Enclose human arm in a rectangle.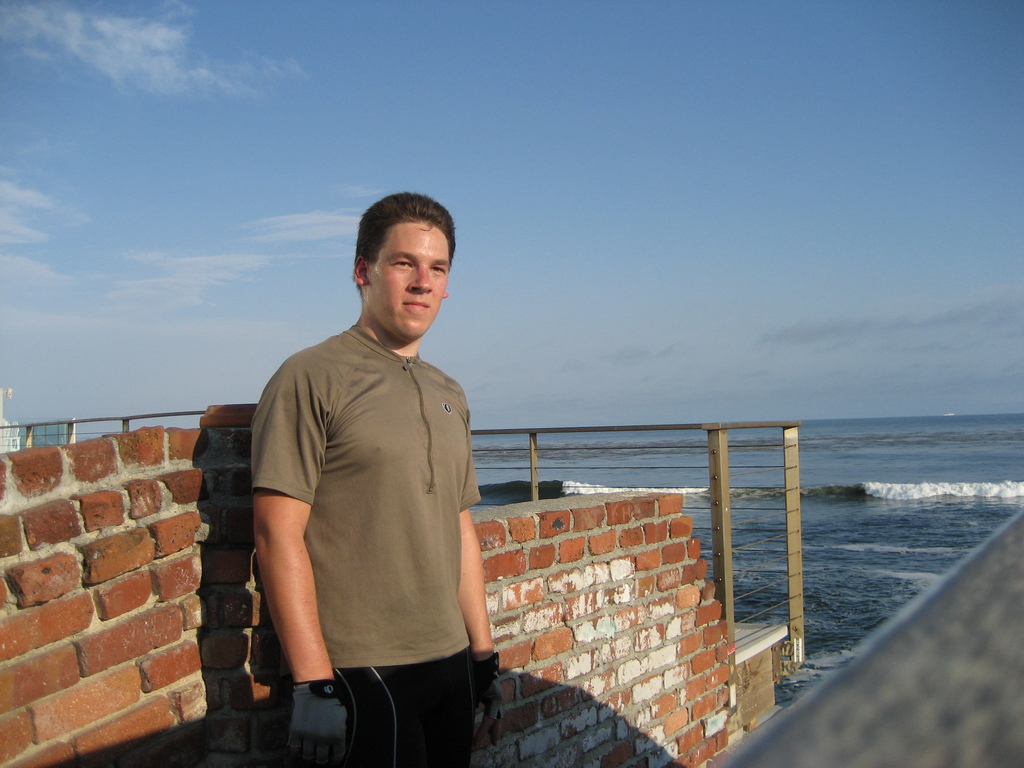
235,376,337,705.
